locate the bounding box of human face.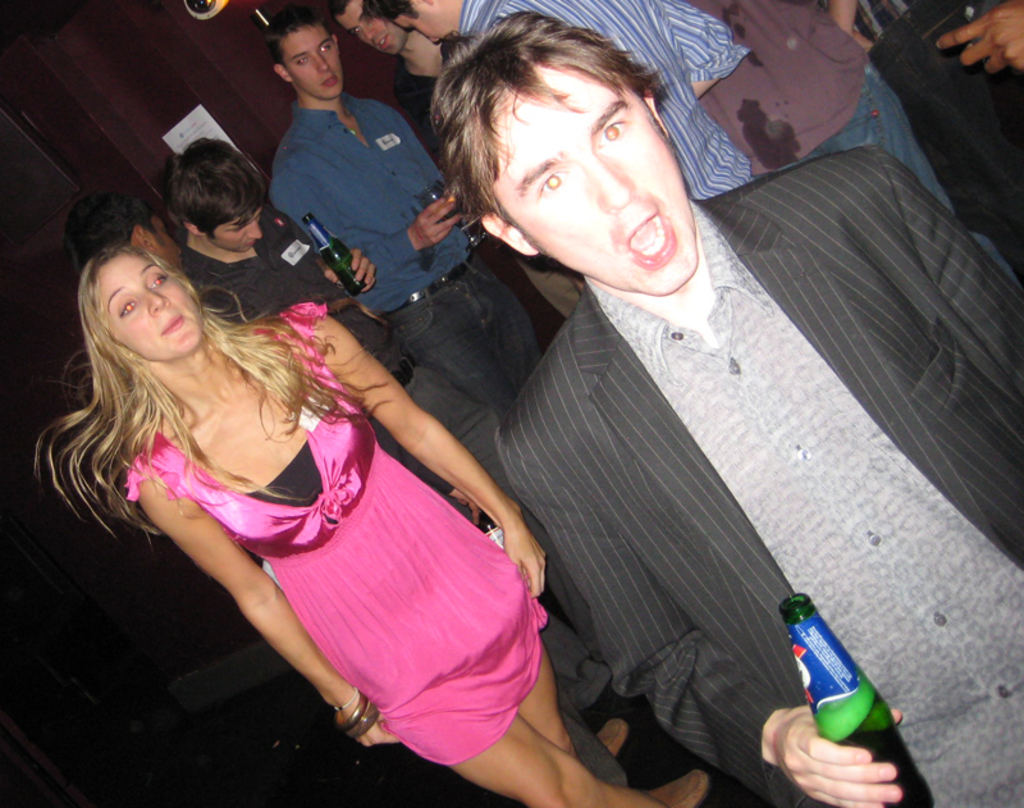
Bounding box: [283, 26, 346, 101].
